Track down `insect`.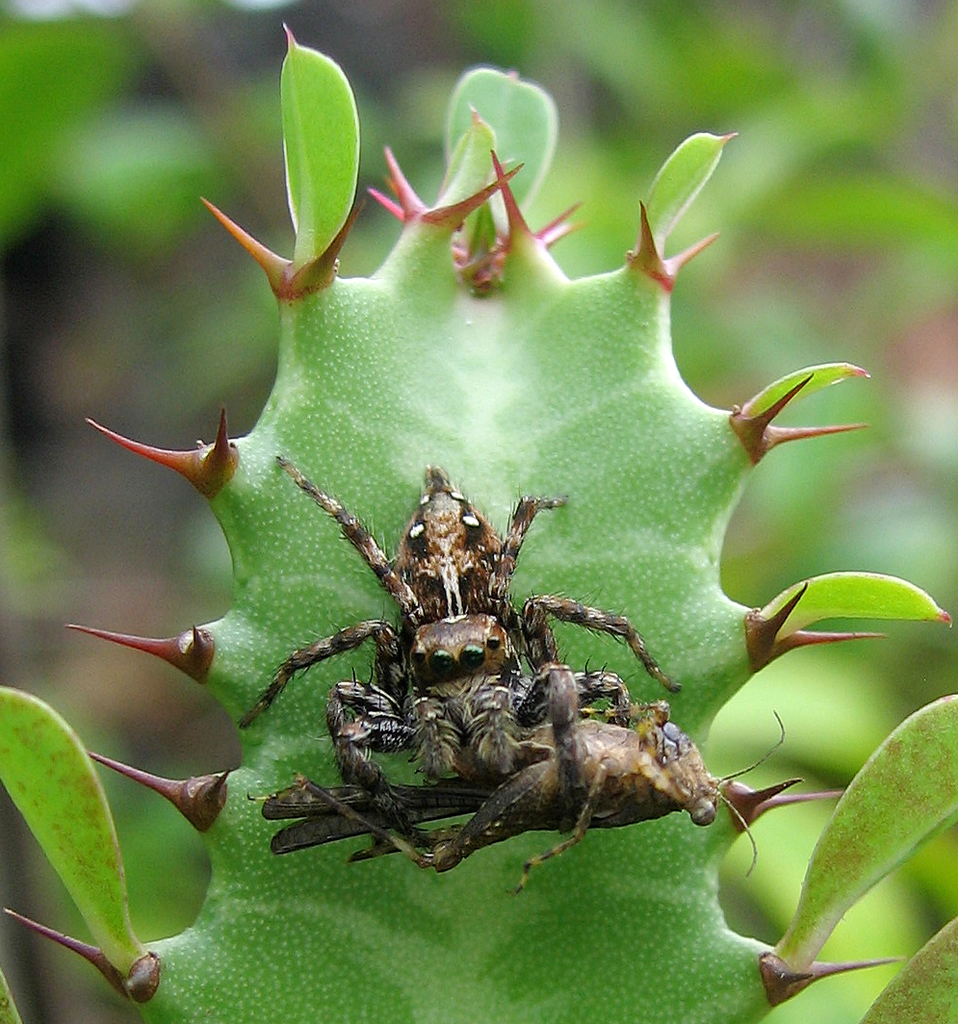
Tracked to Rect(228, 449, 787, 905).
